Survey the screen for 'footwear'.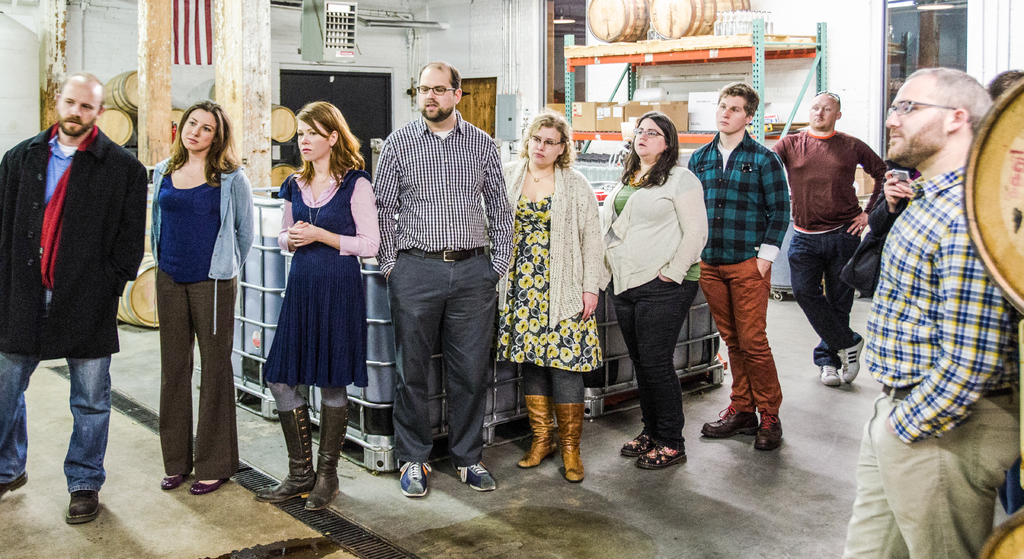
Survey found: l=619, t=430, r=656, b=458.
